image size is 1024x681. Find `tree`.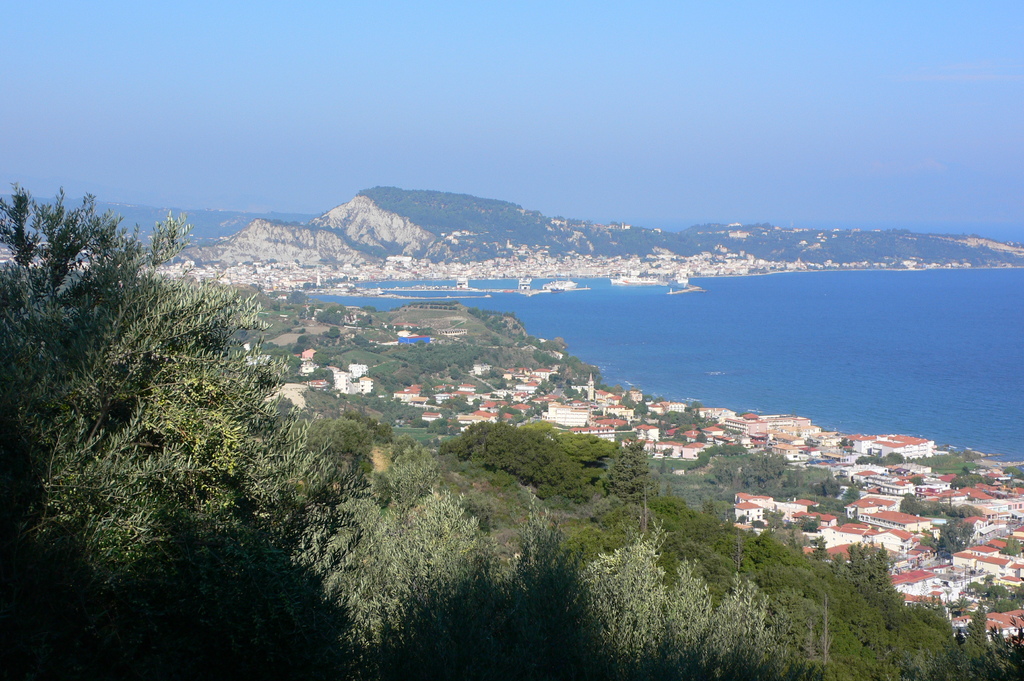
box=[0, 293, 323, 680].
